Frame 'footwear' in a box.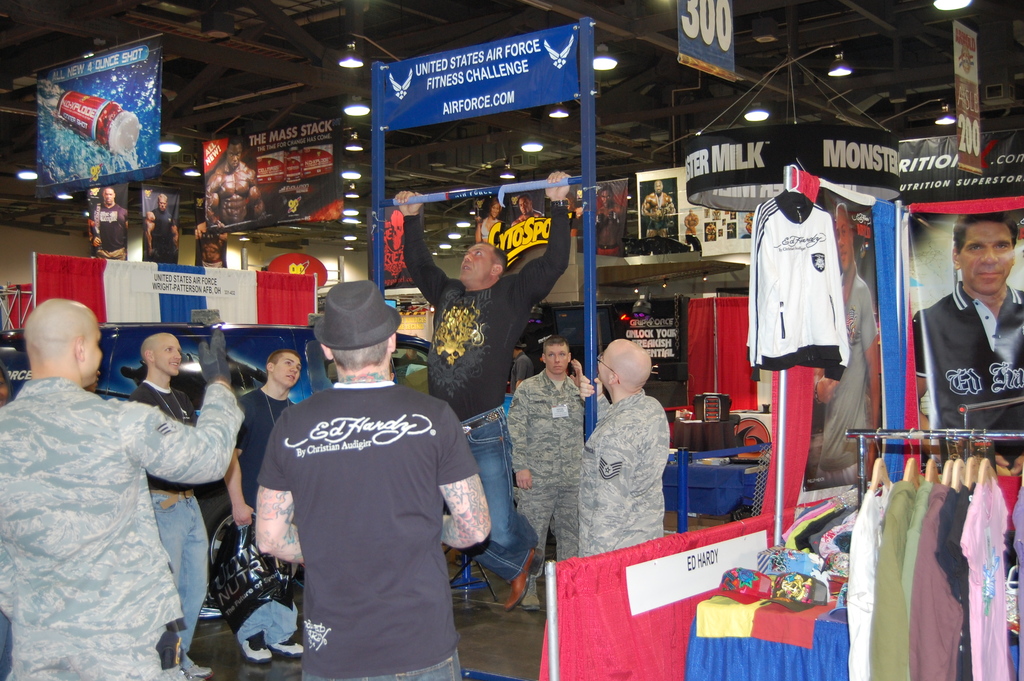
[x1=270, y1=638, x2=304, y2=659].
